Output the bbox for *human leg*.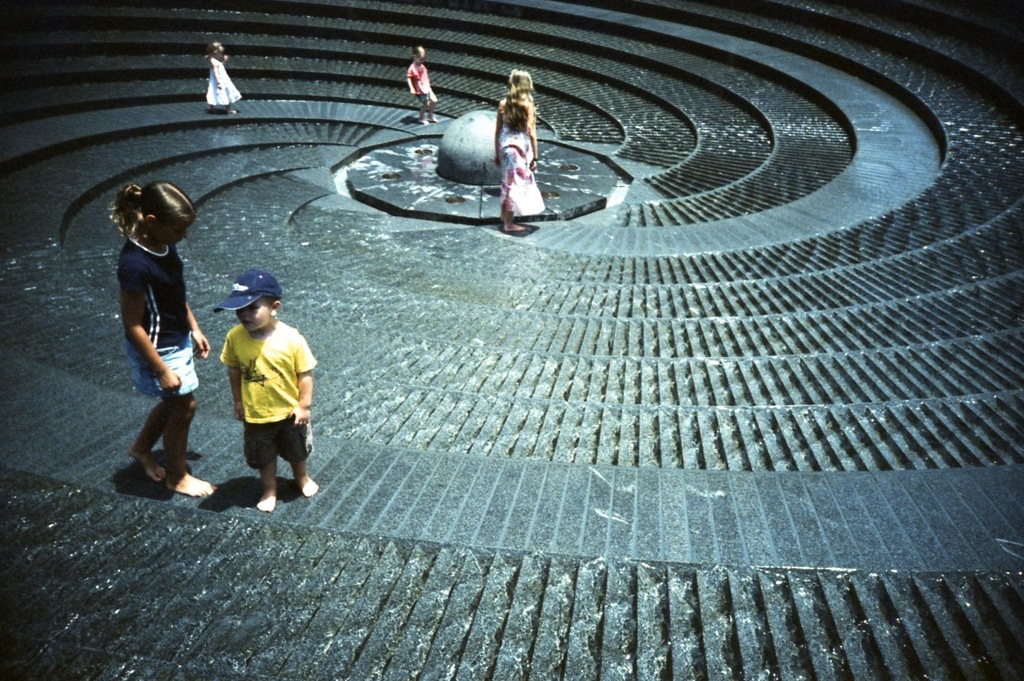
BBox(254, 450, 271, 518).
